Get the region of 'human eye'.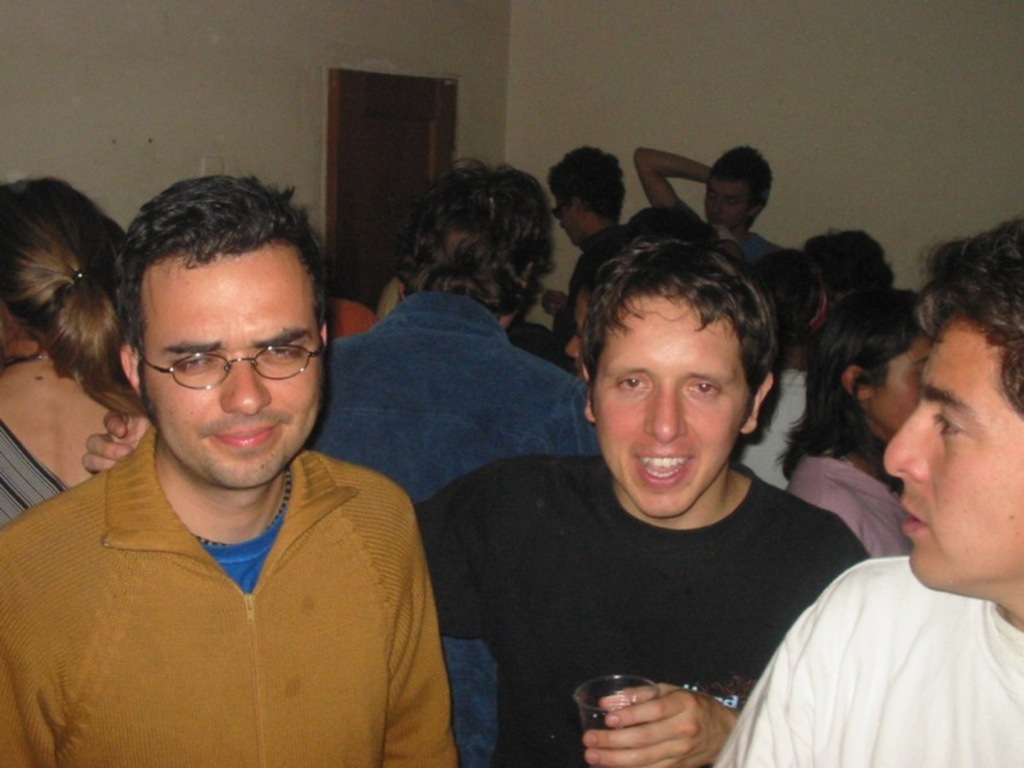
region(175, 348, 214, 372).
